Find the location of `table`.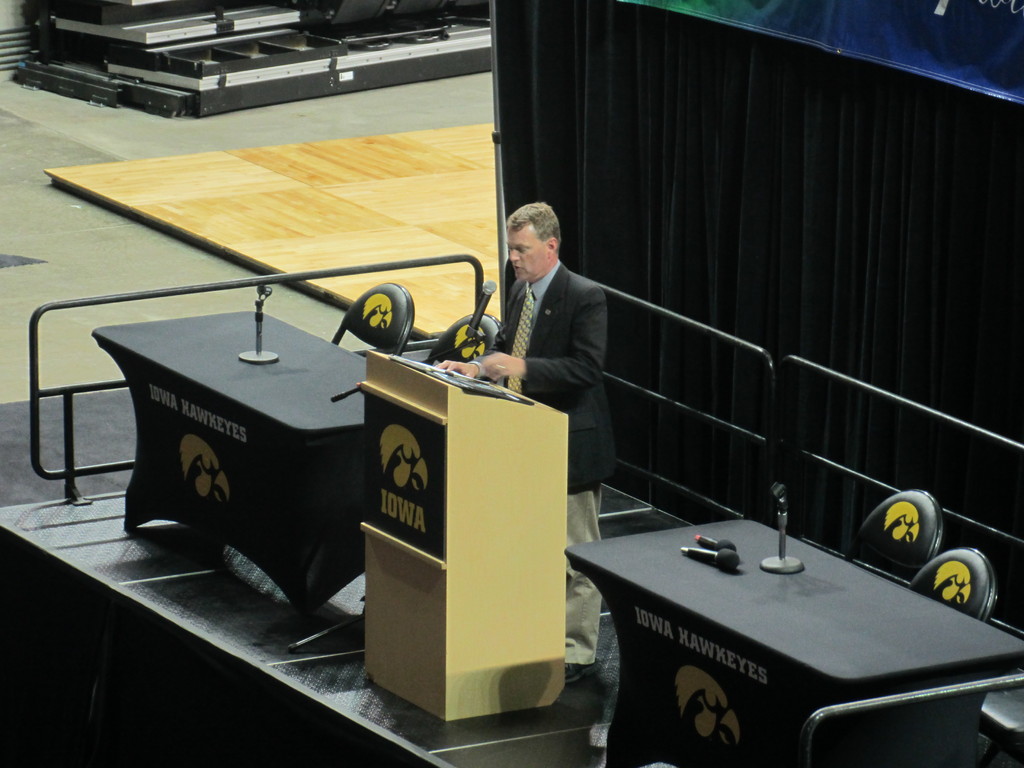
Location: l=92, t=303, r=398, b=620.
